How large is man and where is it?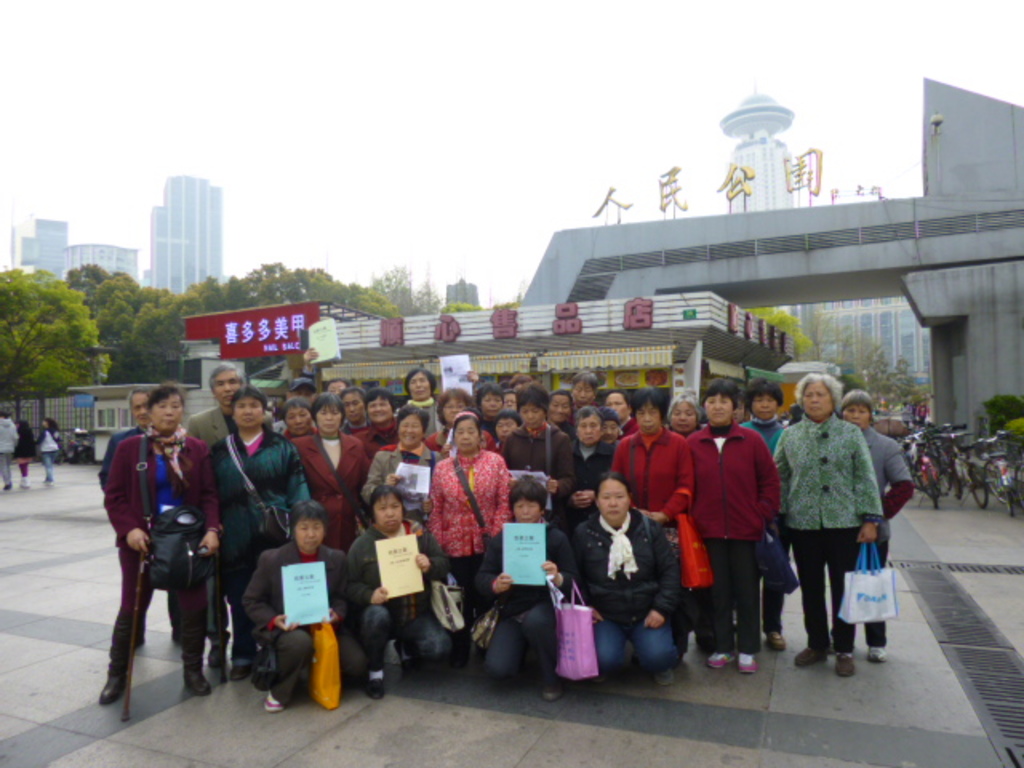
Bounding box: detection(302, 346, 347, 389).
